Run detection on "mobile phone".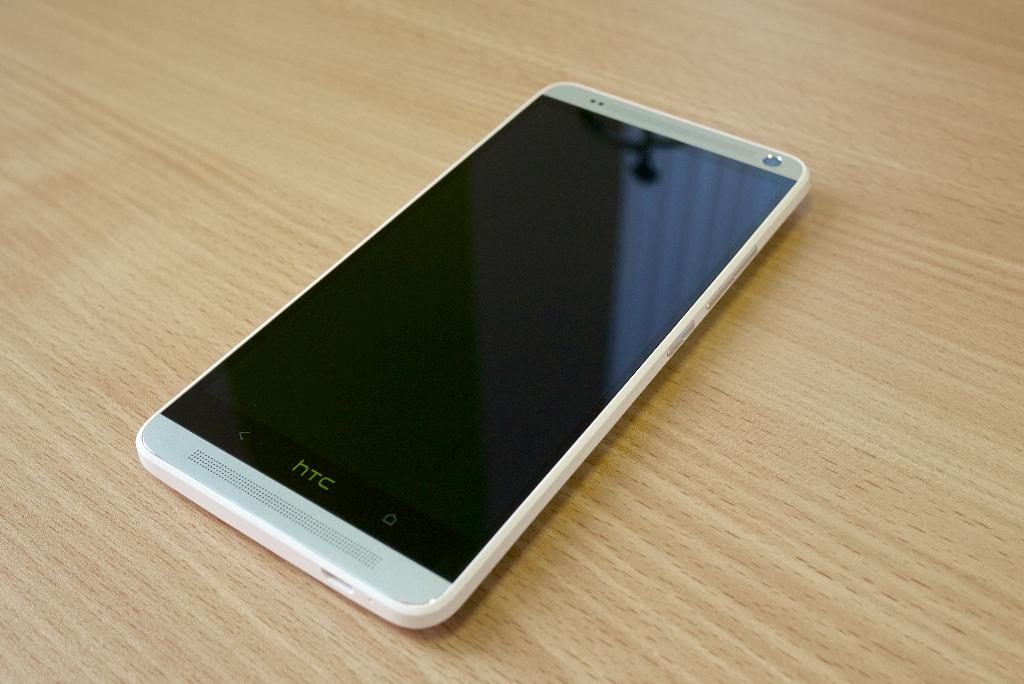
Result: Rect(166, 86, 819, 624).
